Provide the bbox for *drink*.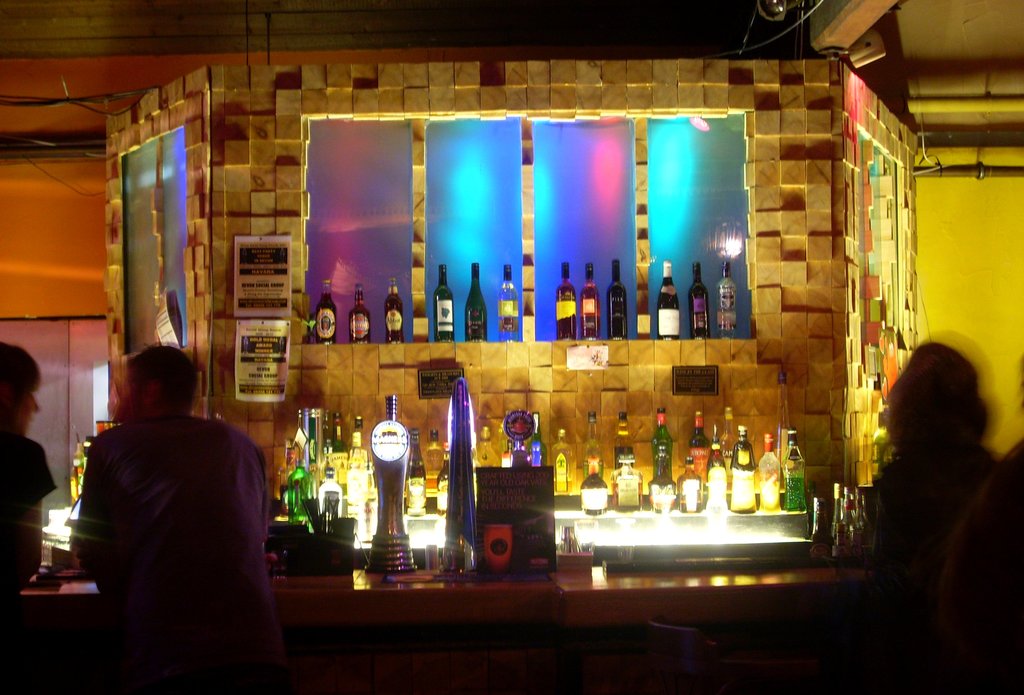
crop(434, 443, 448, 520).
